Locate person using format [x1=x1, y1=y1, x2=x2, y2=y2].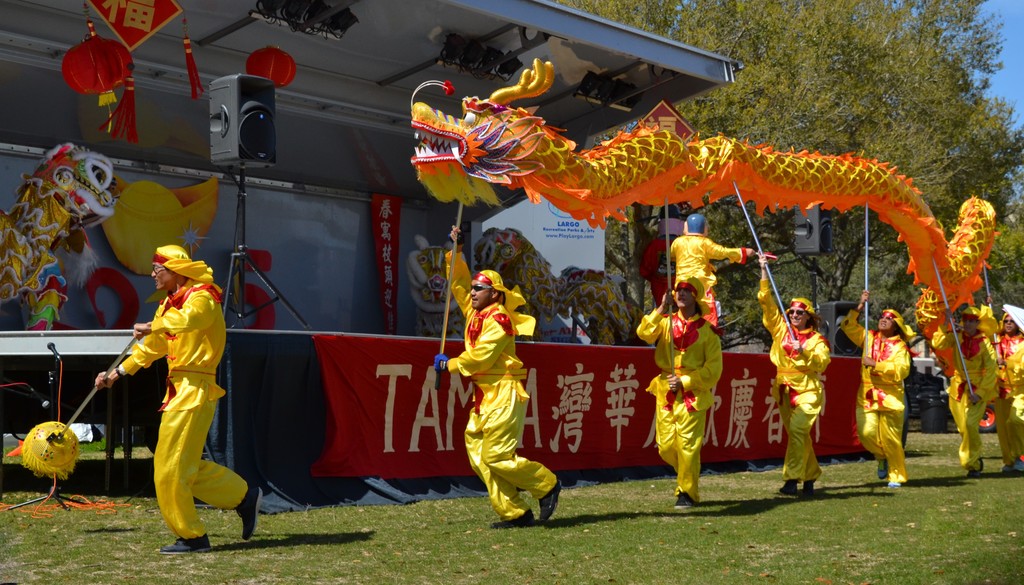
[x1=992, y1=311, x2=1023, y2=475].
